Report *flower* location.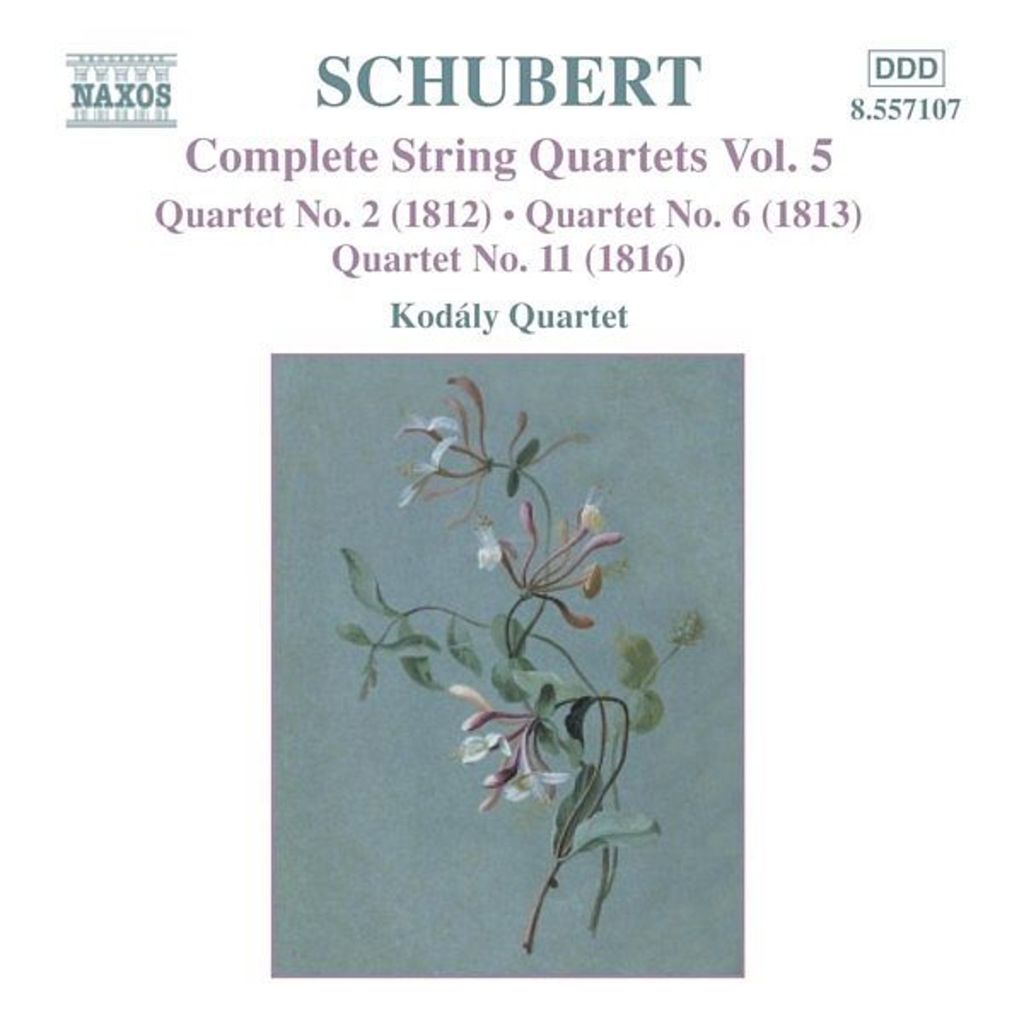
Report: {"x1": 403, "y1": 399, "x2": 553, "y2": 514}.
